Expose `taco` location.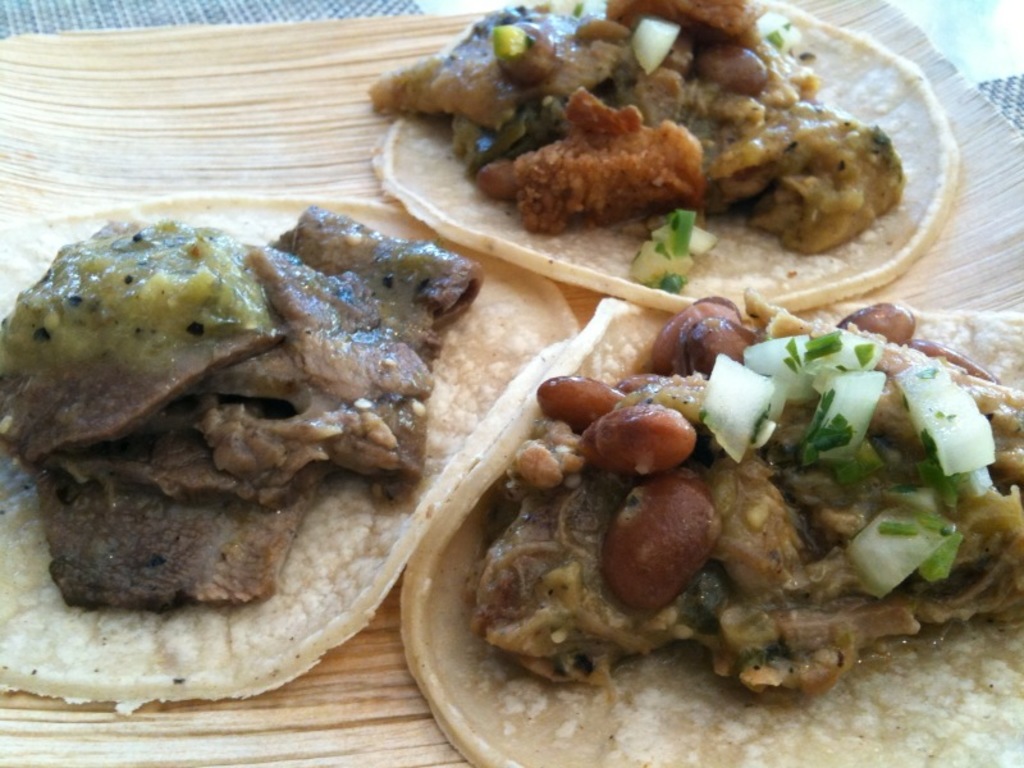
Exposed at [left=398, top=237, right=1023, bottom=732].
